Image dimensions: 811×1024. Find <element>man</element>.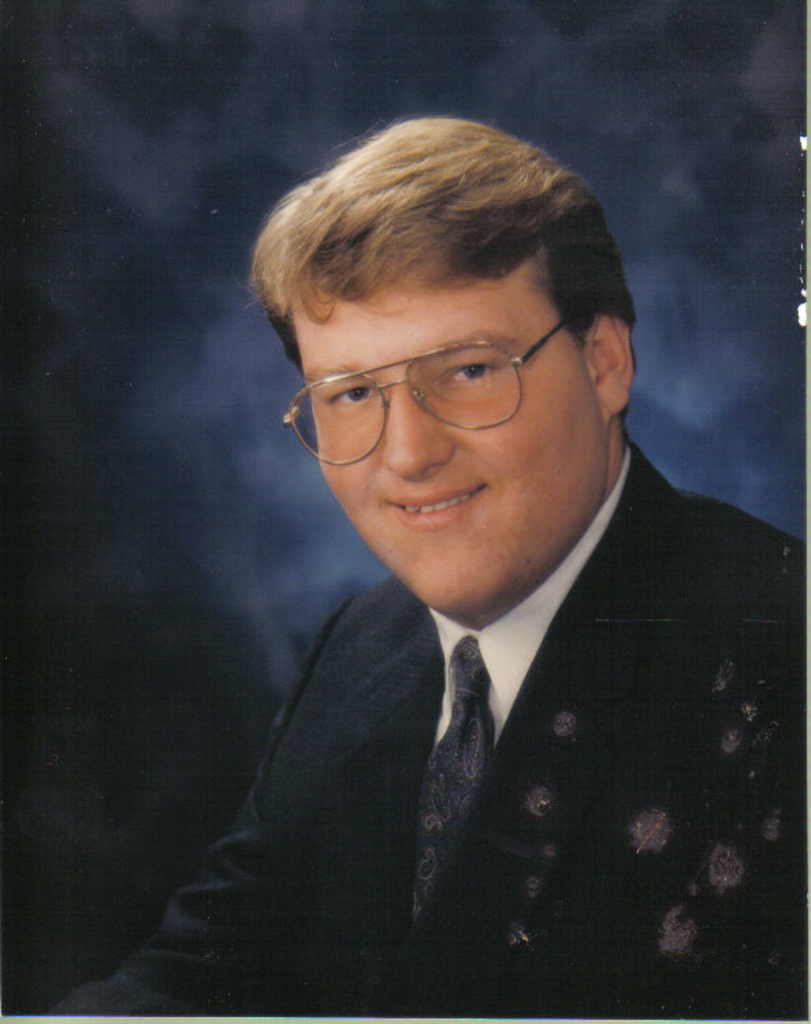
<bbox>146, 97, 797, 1003</bbox>.
